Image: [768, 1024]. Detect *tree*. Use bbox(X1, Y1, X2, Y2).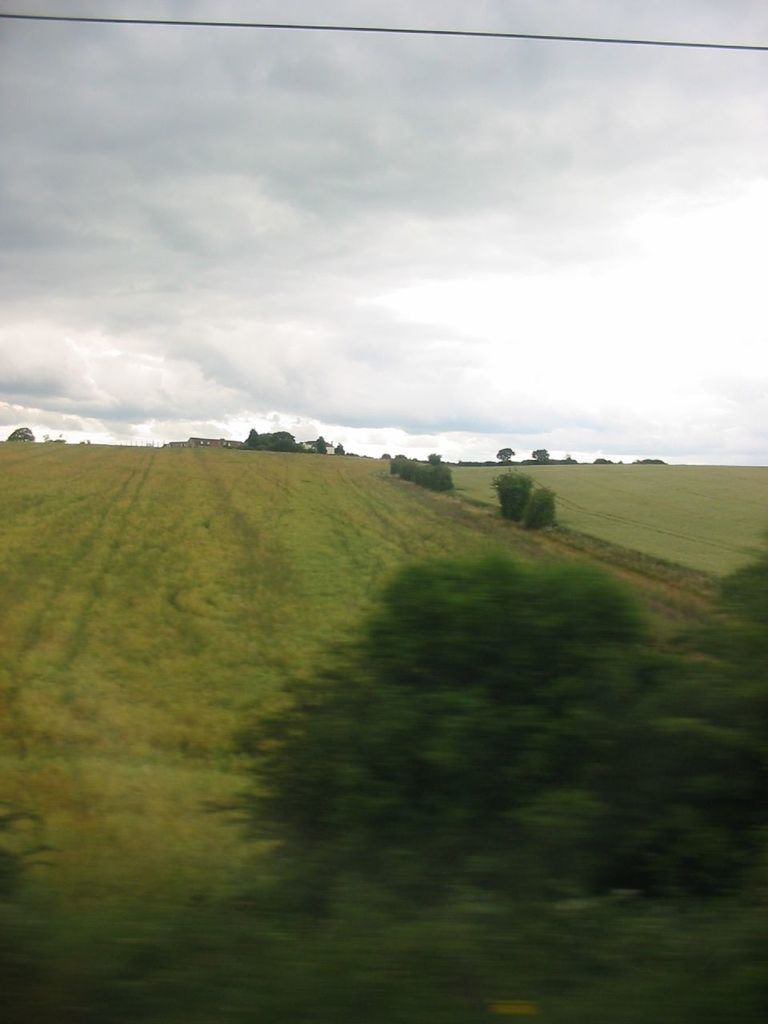
bbox(490, 467, 535, 517).
